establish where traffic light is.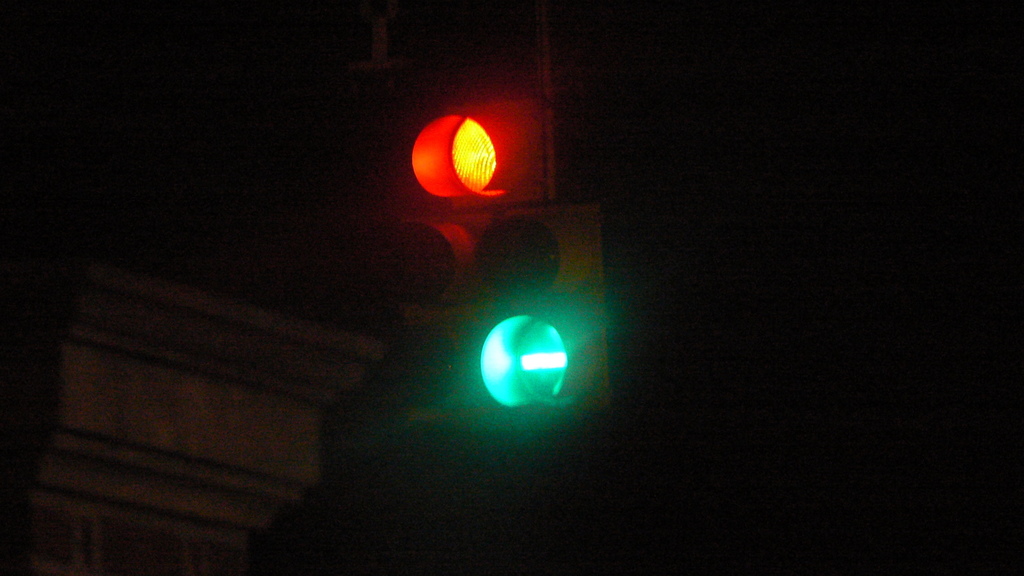
Established at bbox=(388, 91, 619, 437).
